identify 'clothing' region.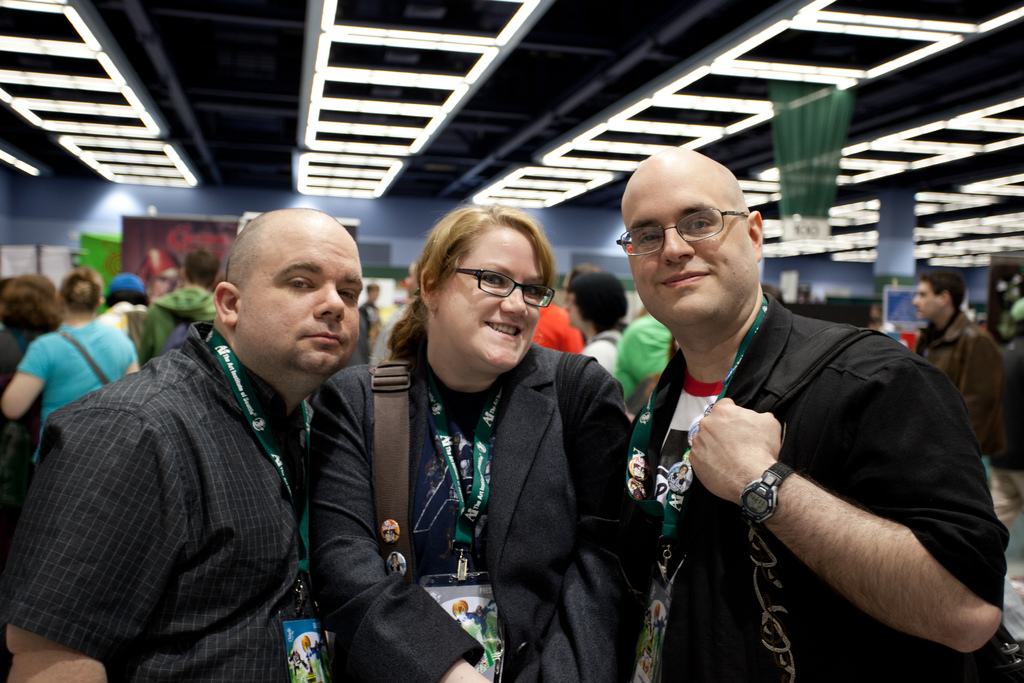
Region: crop(390, 563, 405, 573).
